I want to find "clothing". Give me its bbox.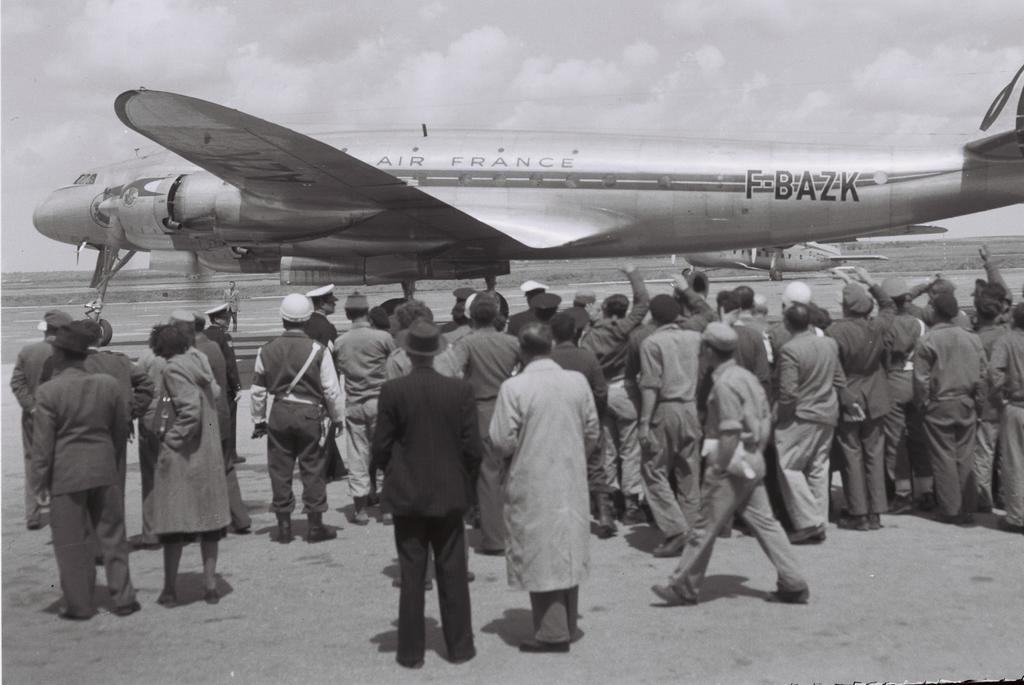
<bbox>906, 326, 977, 529</bbox>.
